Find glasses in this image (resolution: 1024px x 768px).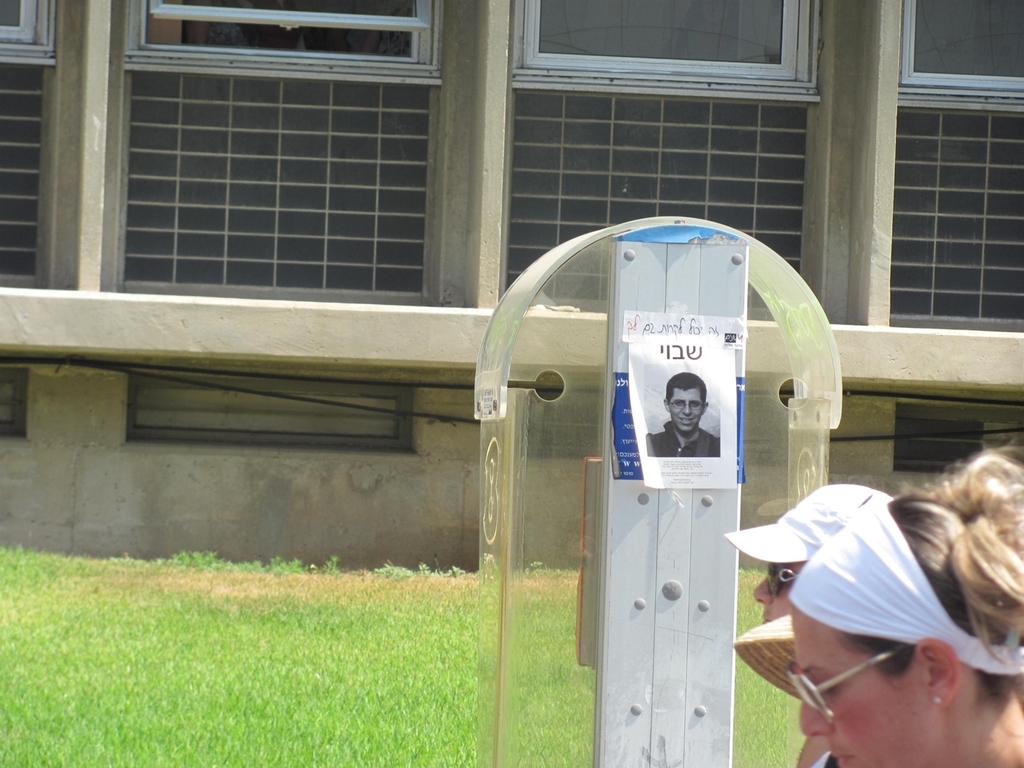
locate(660, 400, 703, 415).
